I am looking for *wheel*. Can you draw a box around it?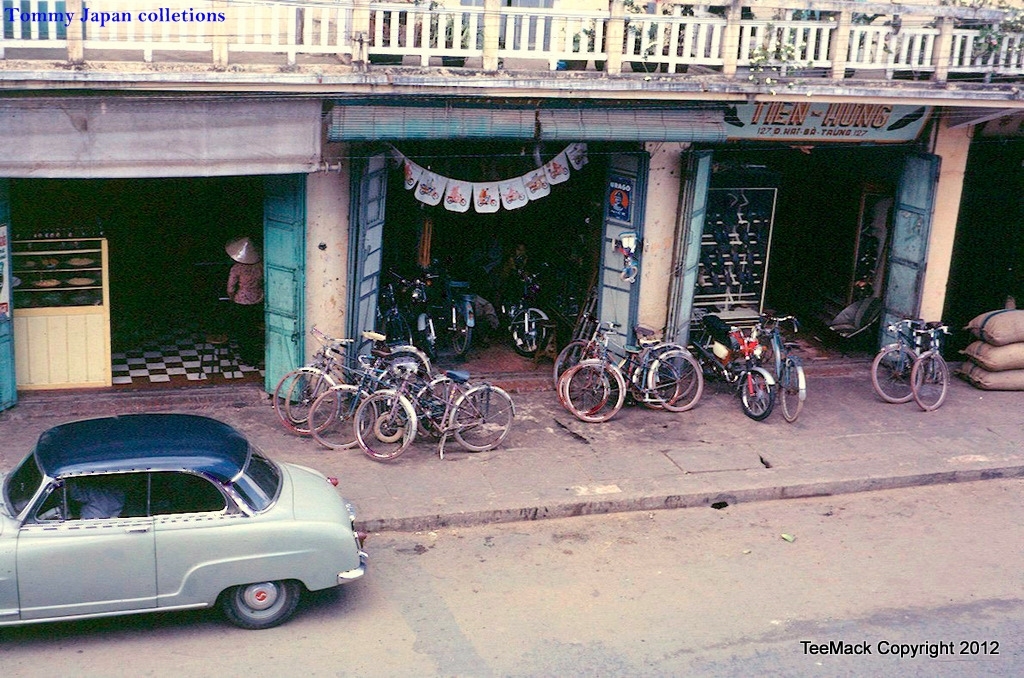
Sure, the bounding box is box=[703, 336, 718, 379].
